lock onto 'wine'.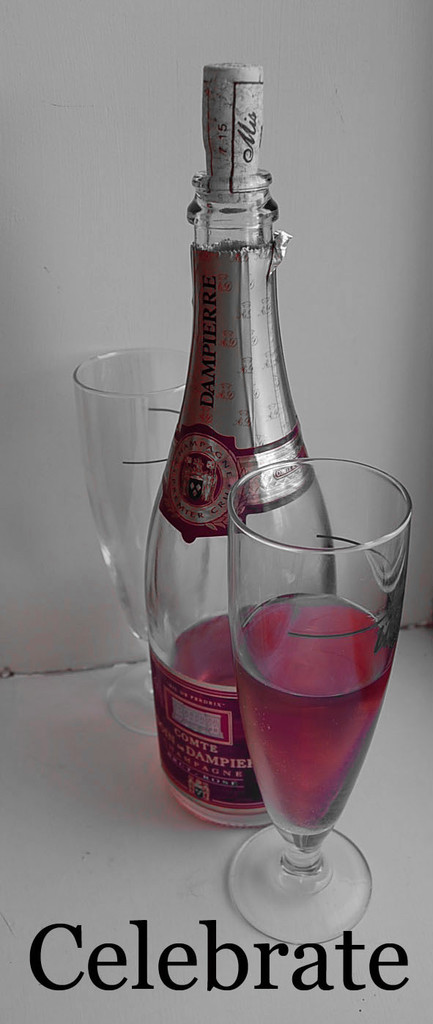
Locked: {"x1": 153, "y1": 610, "x2": 280, "y2": 828}.
